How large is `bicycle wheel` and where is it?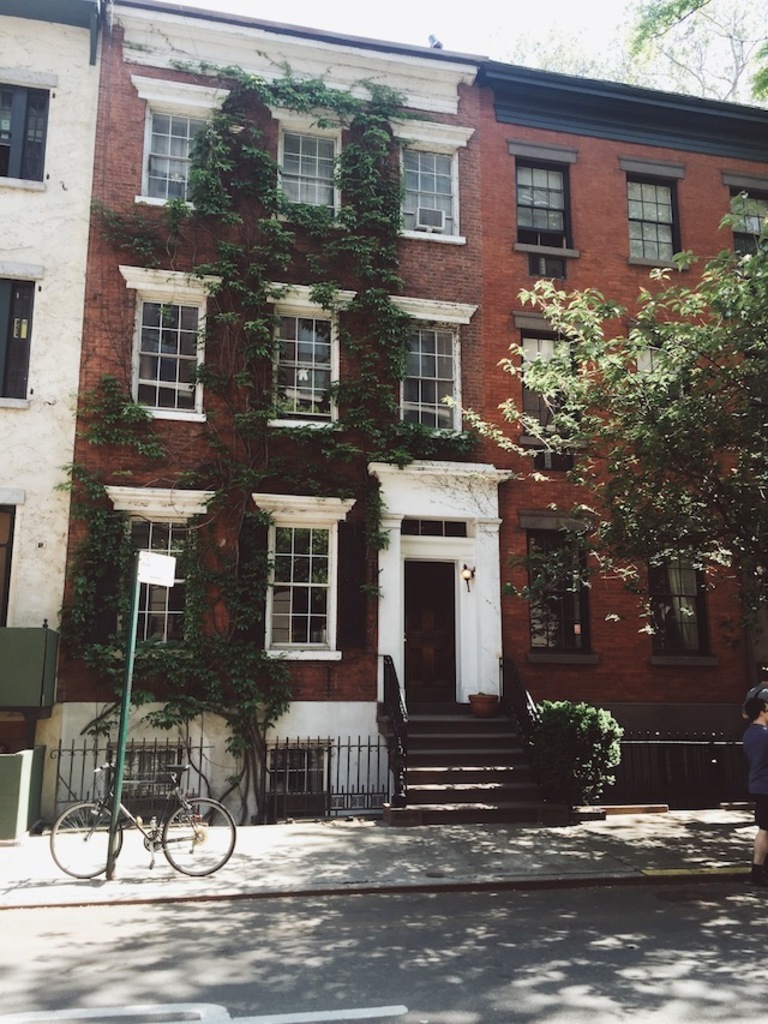
Bounding box: l=48, t=800, r=125, b=876.
